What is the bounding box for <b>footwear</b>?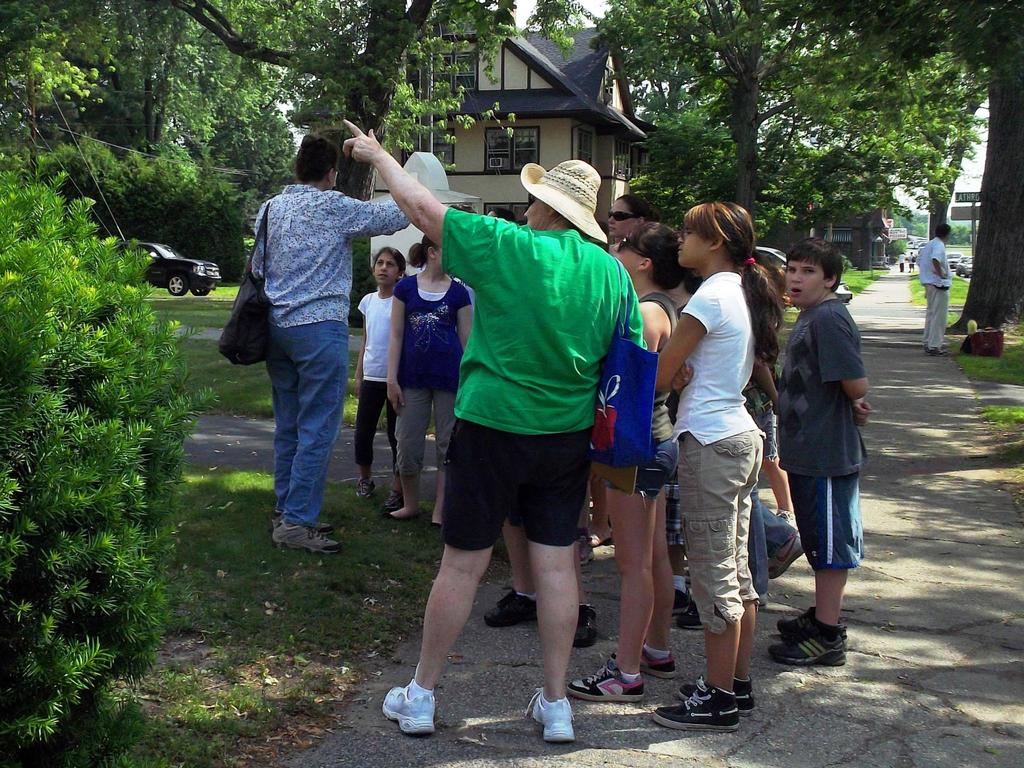
<box>778,602,850,655</box>.
